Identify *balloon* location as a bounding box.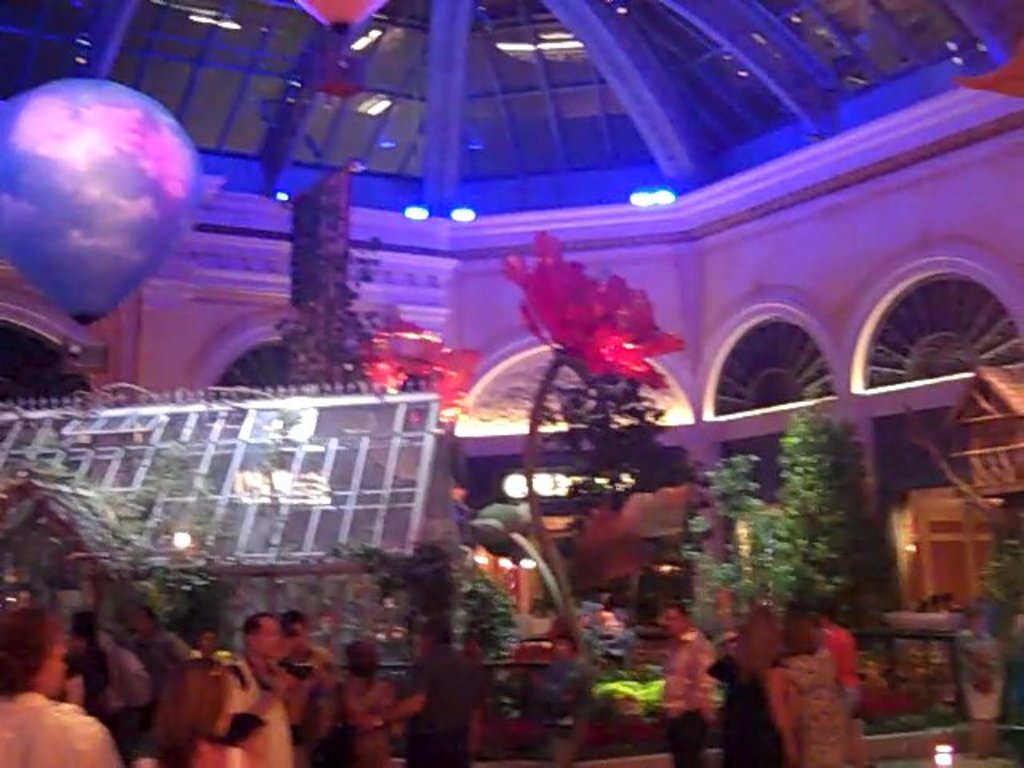
bbox(294, 0, 384, 26).
